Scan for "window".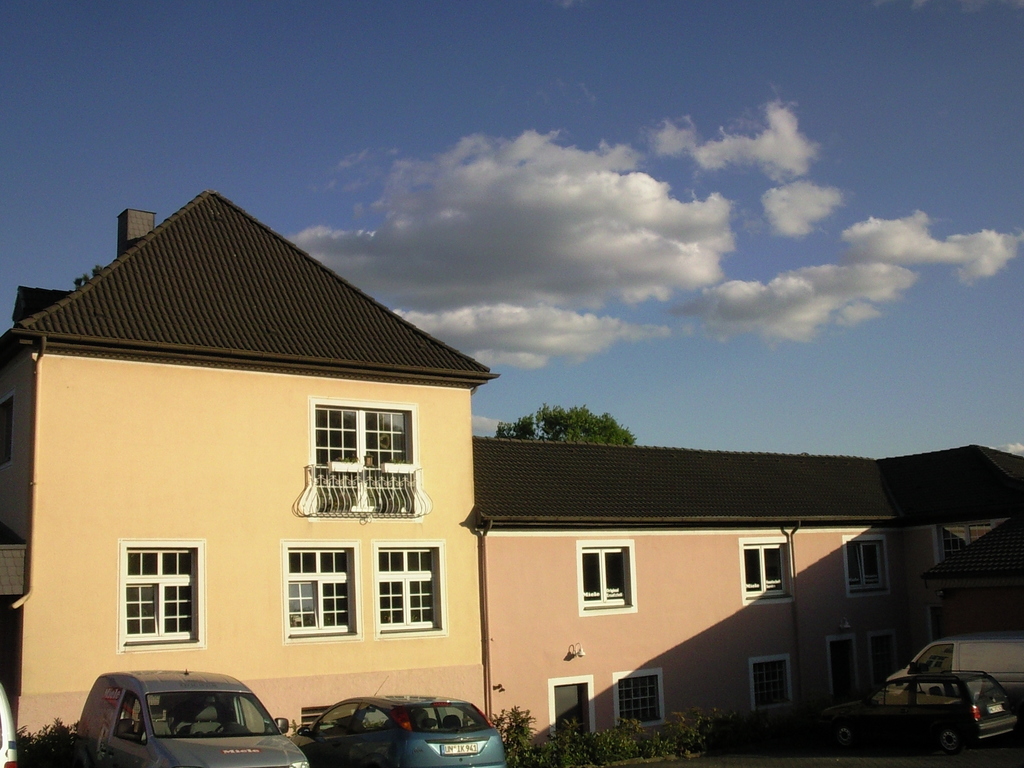
Scan result: region(740, 540, 789, 600).
